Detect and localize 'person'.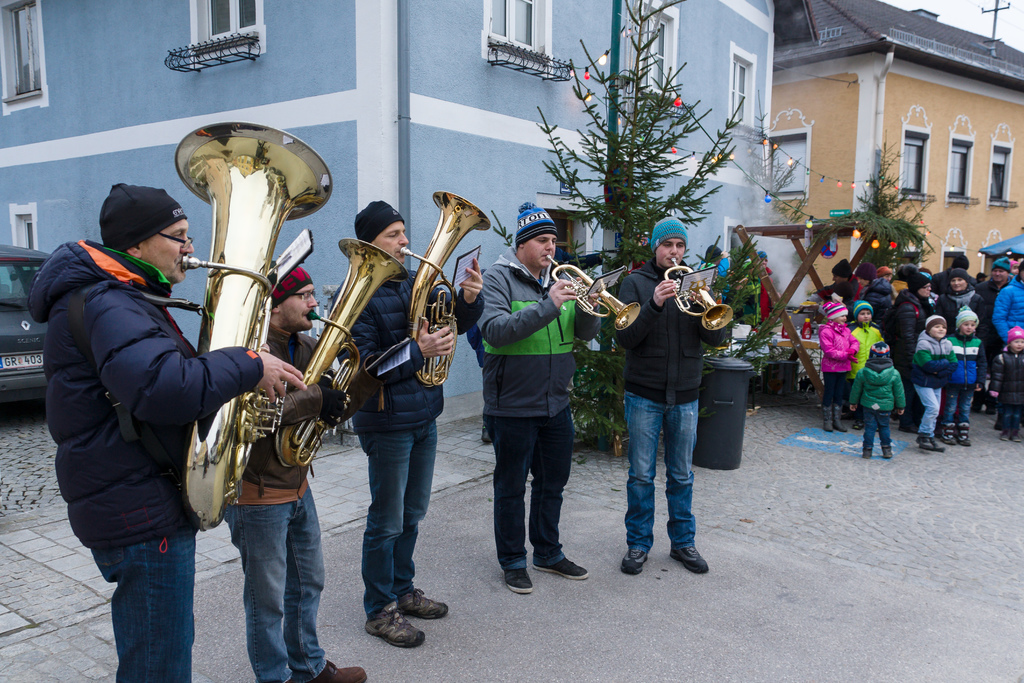
Localized at (605, 213, 731, 577).
